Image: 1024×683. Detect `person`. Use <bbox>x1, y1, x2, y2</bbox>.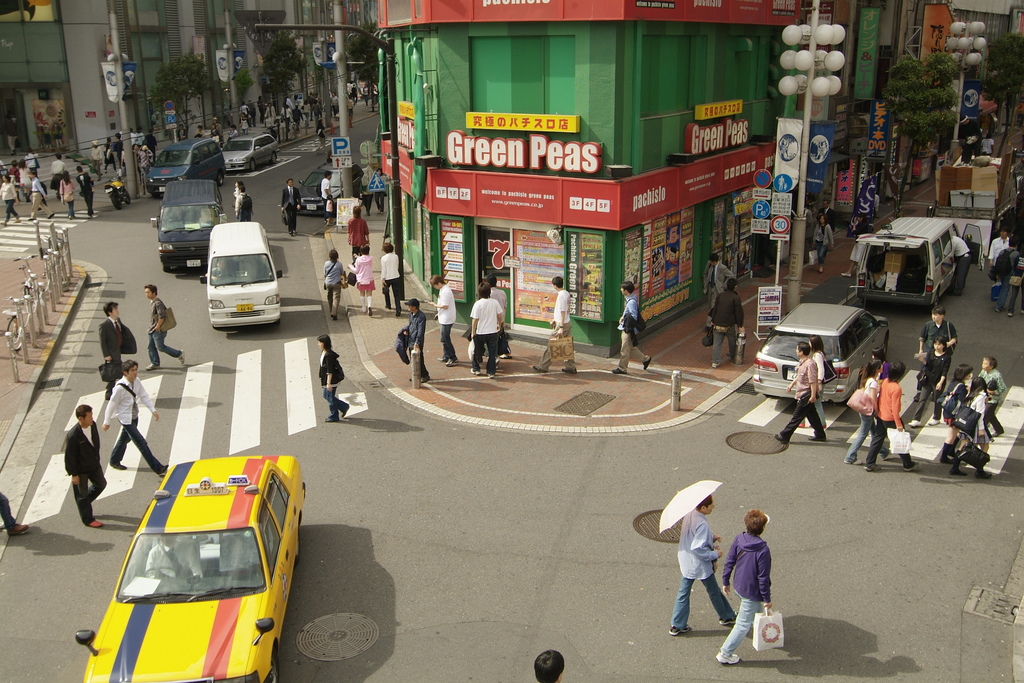
<bbox>321, 243, 349, 324</bbox>.
